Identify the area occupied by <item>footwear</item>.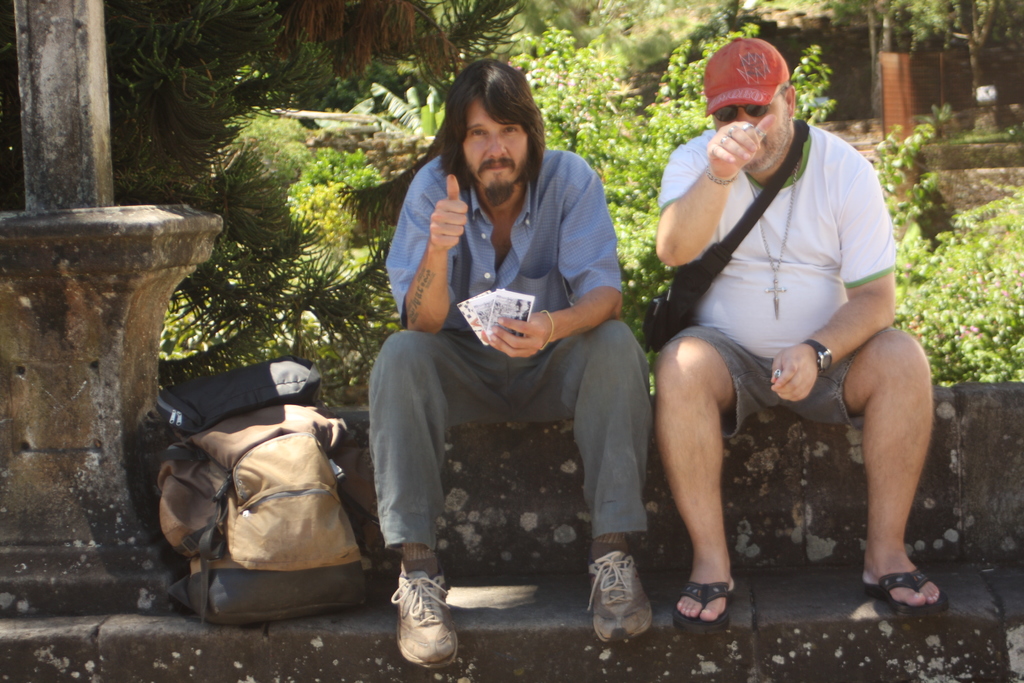
Area: [584,539,654,646].
